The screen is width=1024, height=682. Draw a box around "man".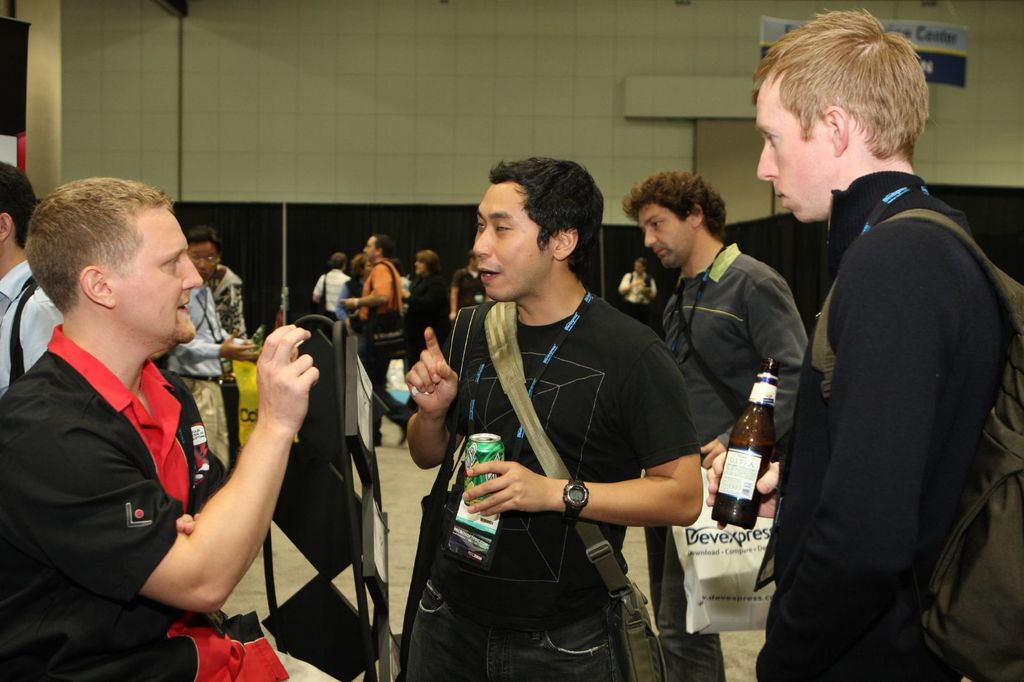
0,175,330,681.
